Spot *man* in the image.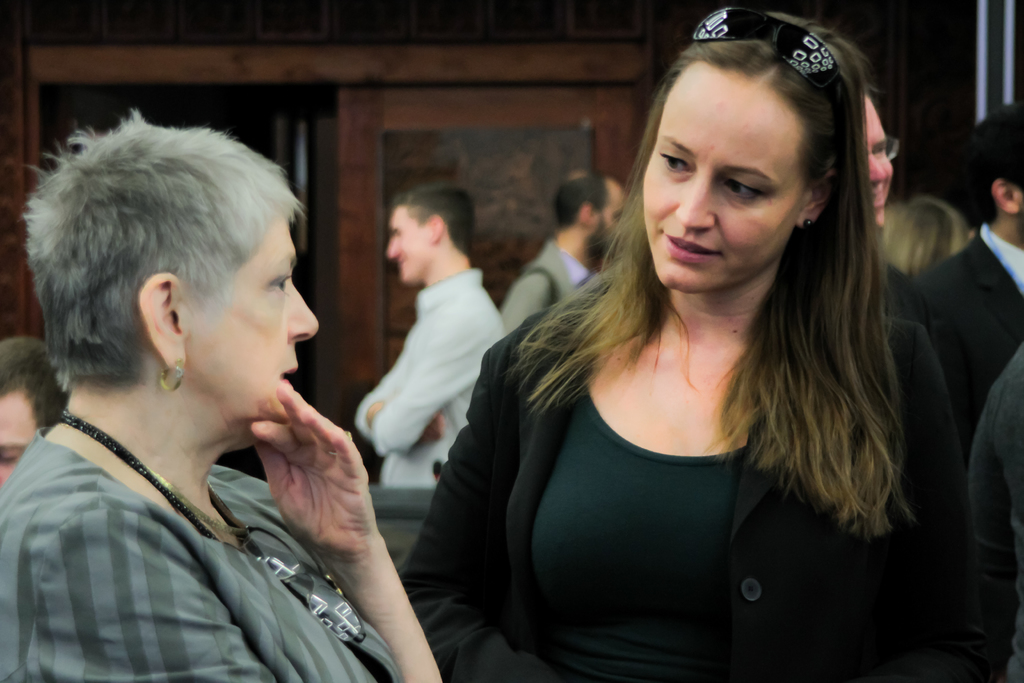
*man* found at [505,170,629,327].
